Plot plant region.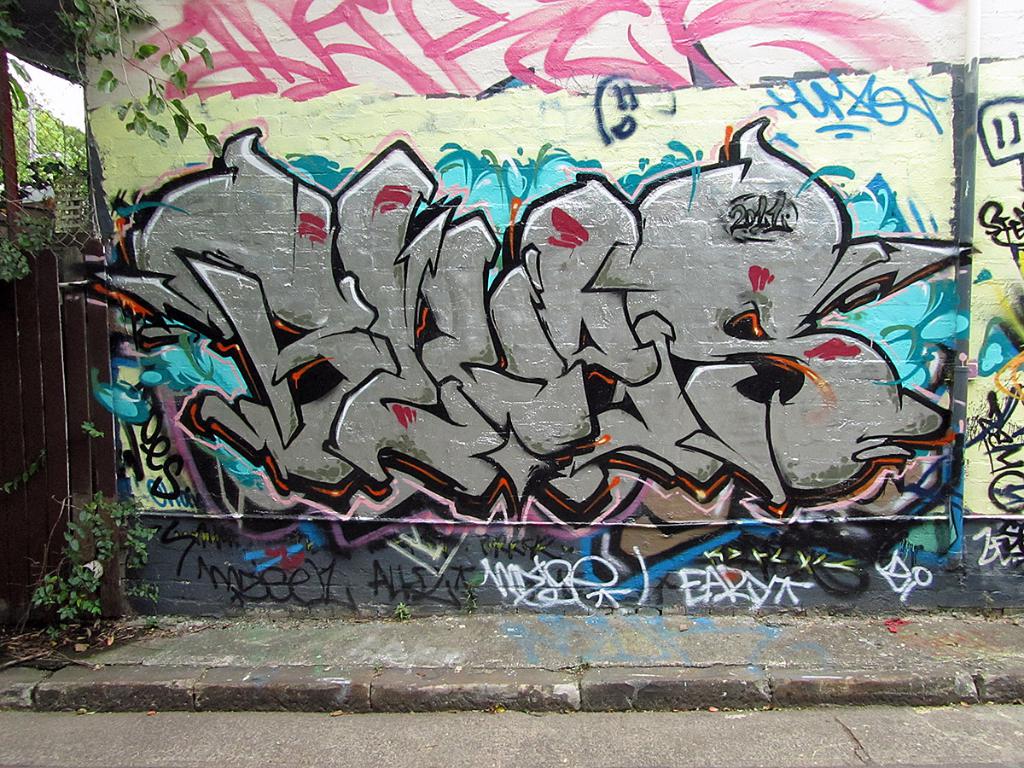
Plotted at 457,582,480,614.
